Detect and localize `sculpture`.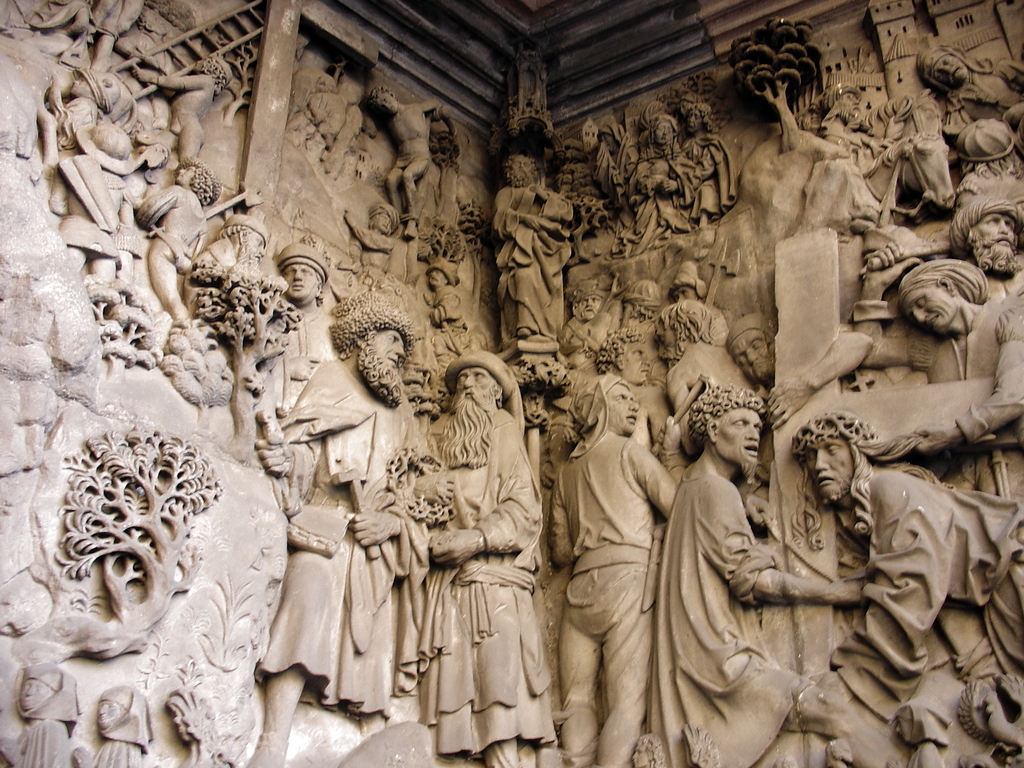
Localized at l=371, t=88, r=440, b=236.
